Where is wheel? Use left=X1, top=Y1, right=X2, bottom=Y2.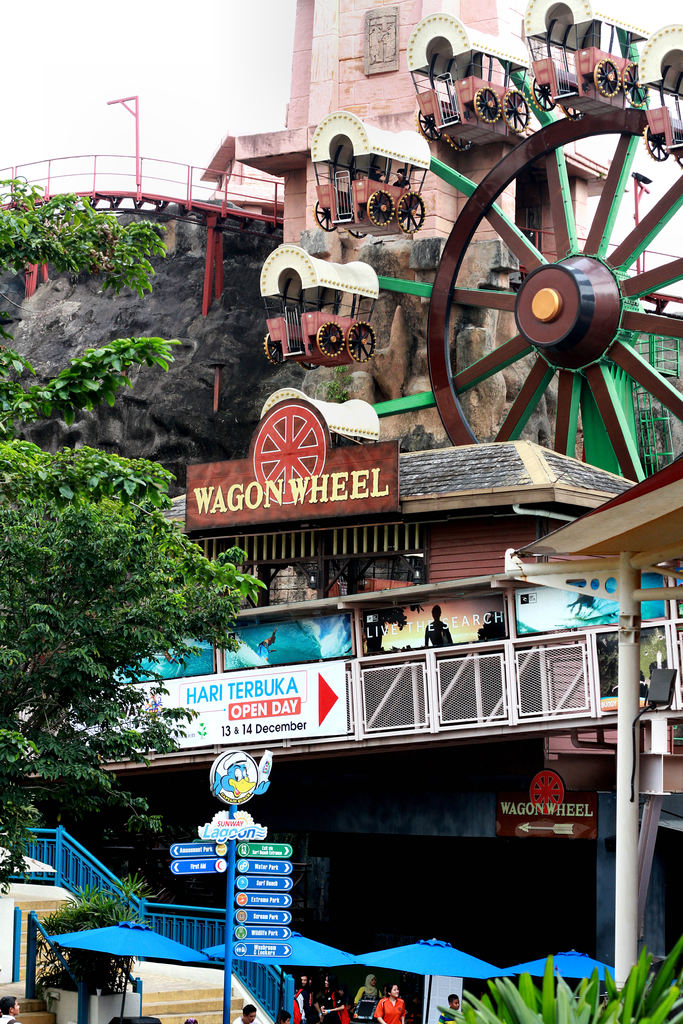
left=399, top=189, right=427, bottom=232.
